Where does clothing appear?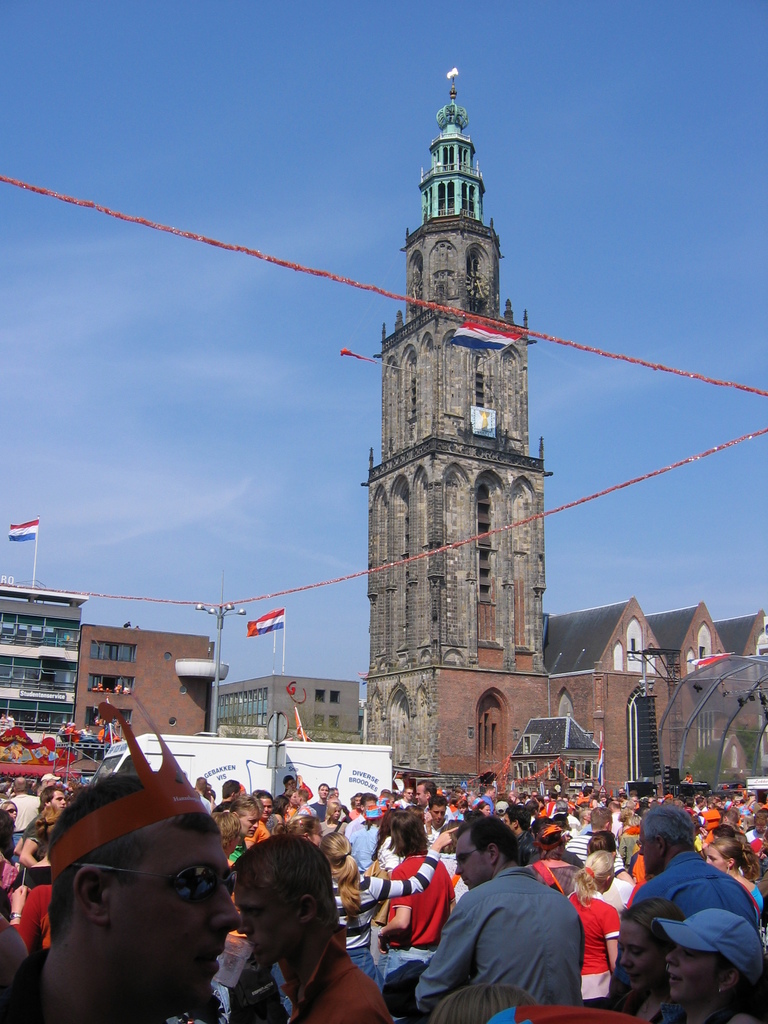
Appears at pyautogui.locateOnScreen(382, 858, 451, 940).
